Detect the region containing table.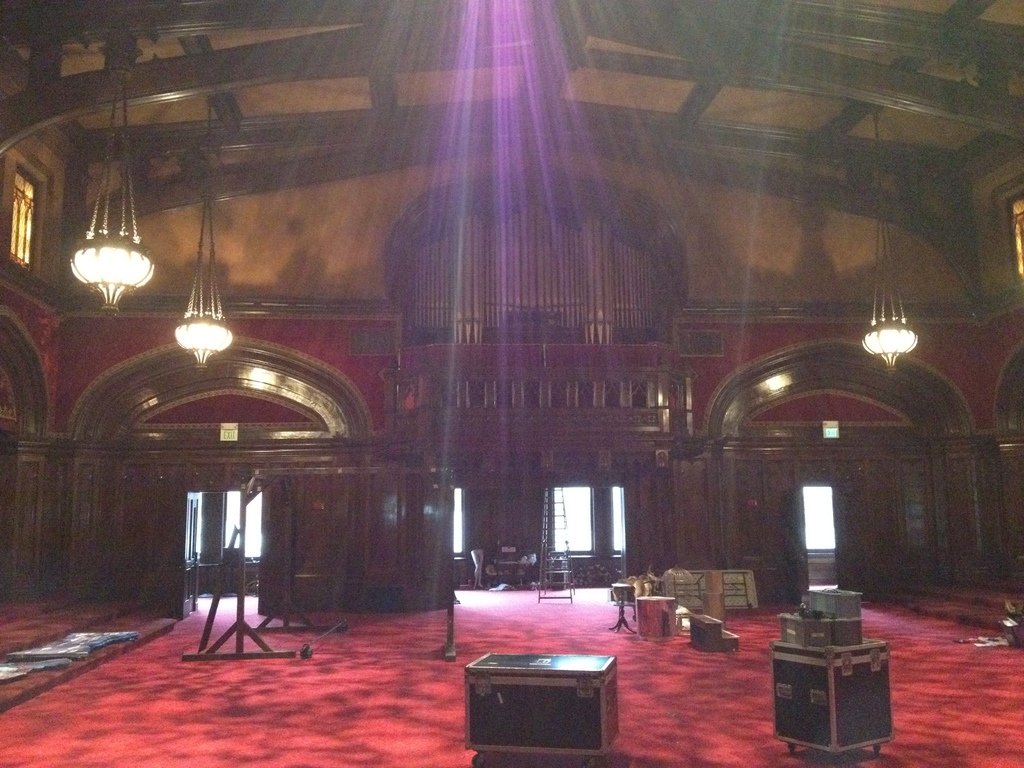
box(467, 648, 618, 760).
